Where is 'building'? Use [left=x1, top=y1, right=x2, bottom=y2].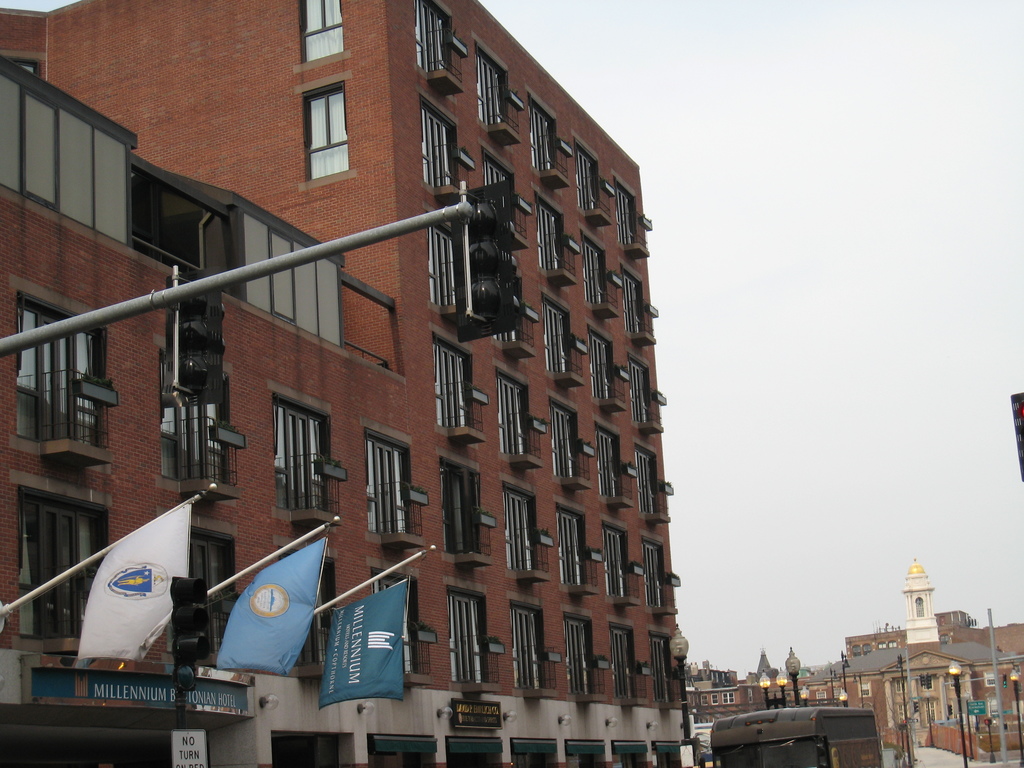
[left=0, top=1, right=703, bottom=767].
